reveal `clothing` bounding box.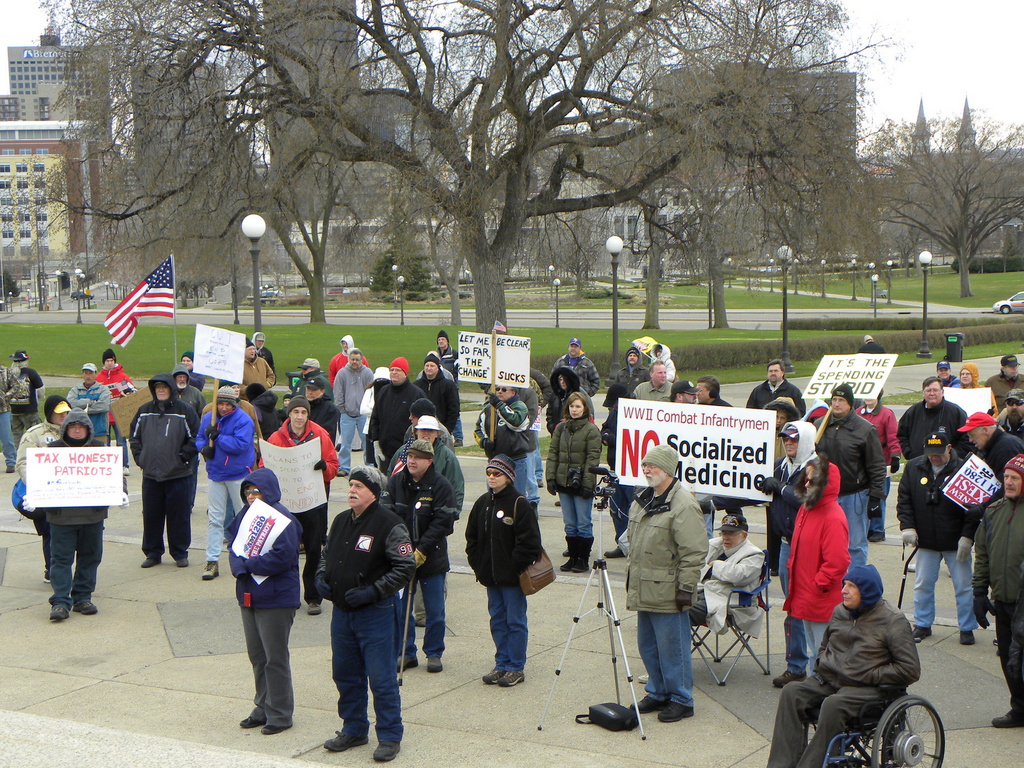
Revealed: 769, 597, 924, 767.
